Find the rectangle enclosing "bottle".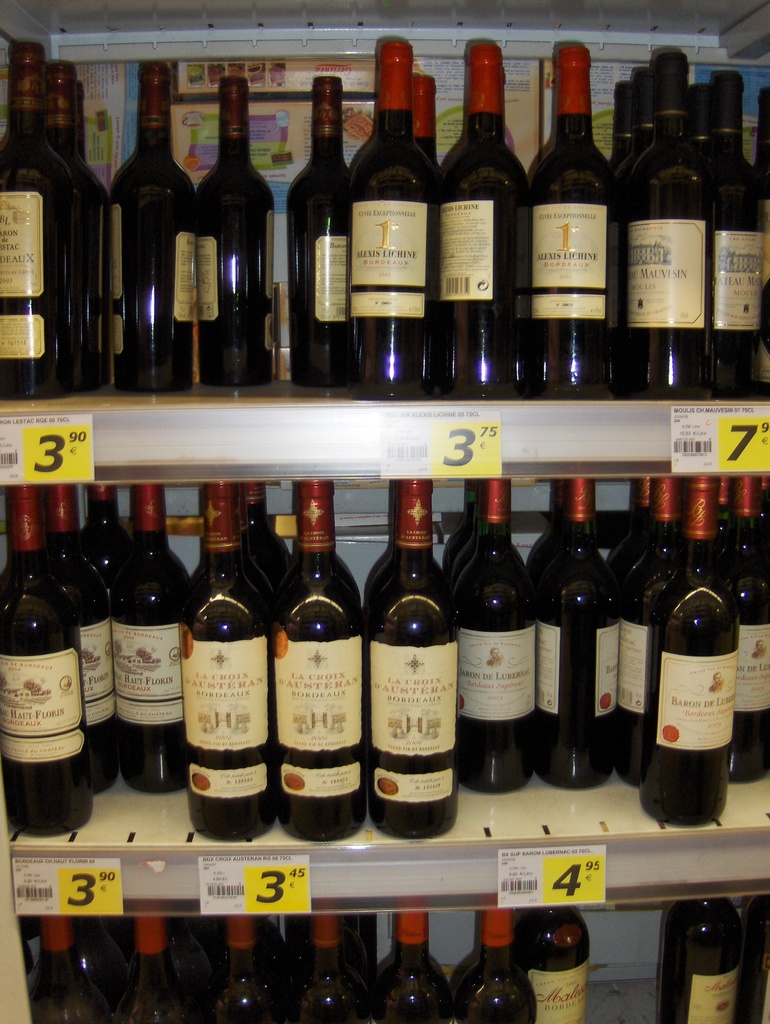
bbox=(716, 476, 732, 546).
